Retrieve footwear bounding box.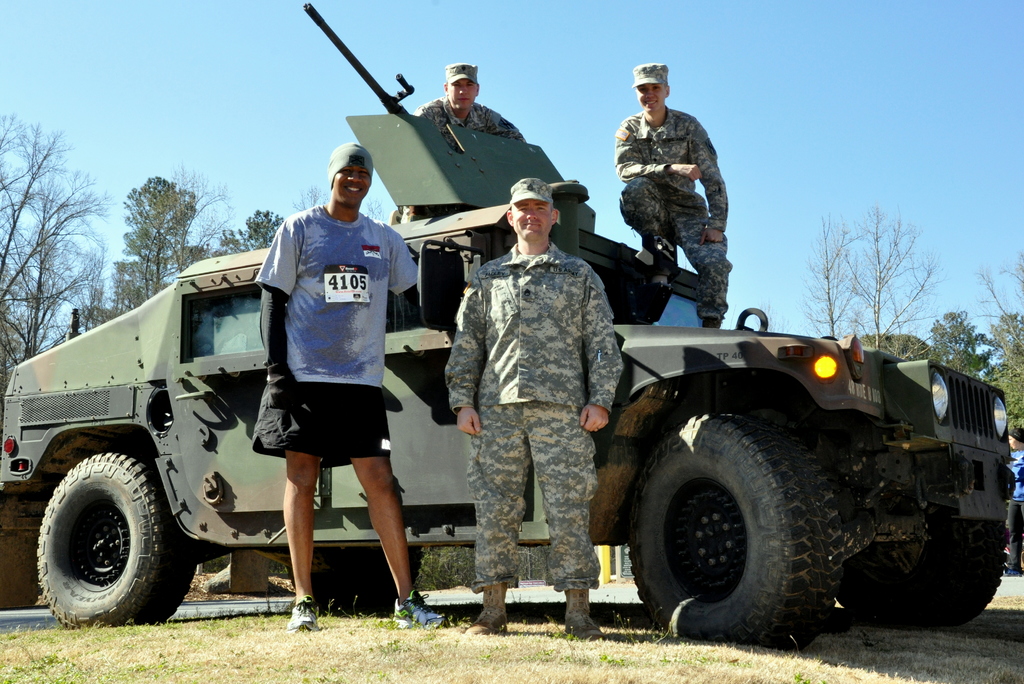
Bounding box: <region>707, 315, 719, 326</region>.
